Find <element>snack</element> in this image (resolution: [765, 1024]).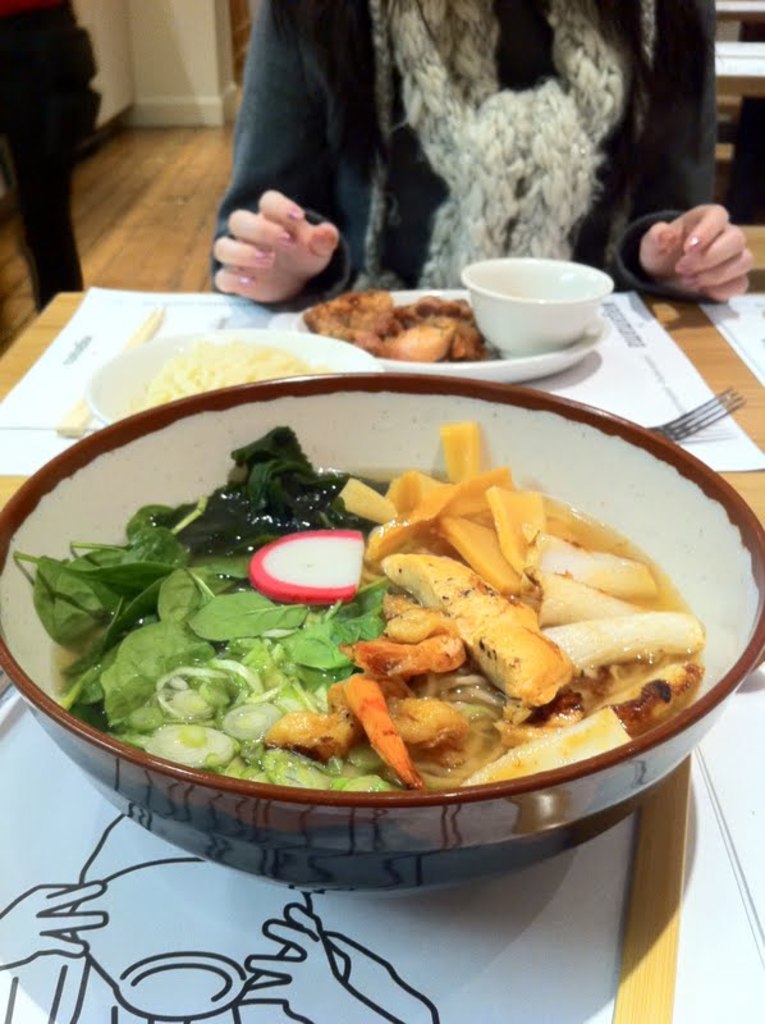
rect(292, 276, 482, 365).
